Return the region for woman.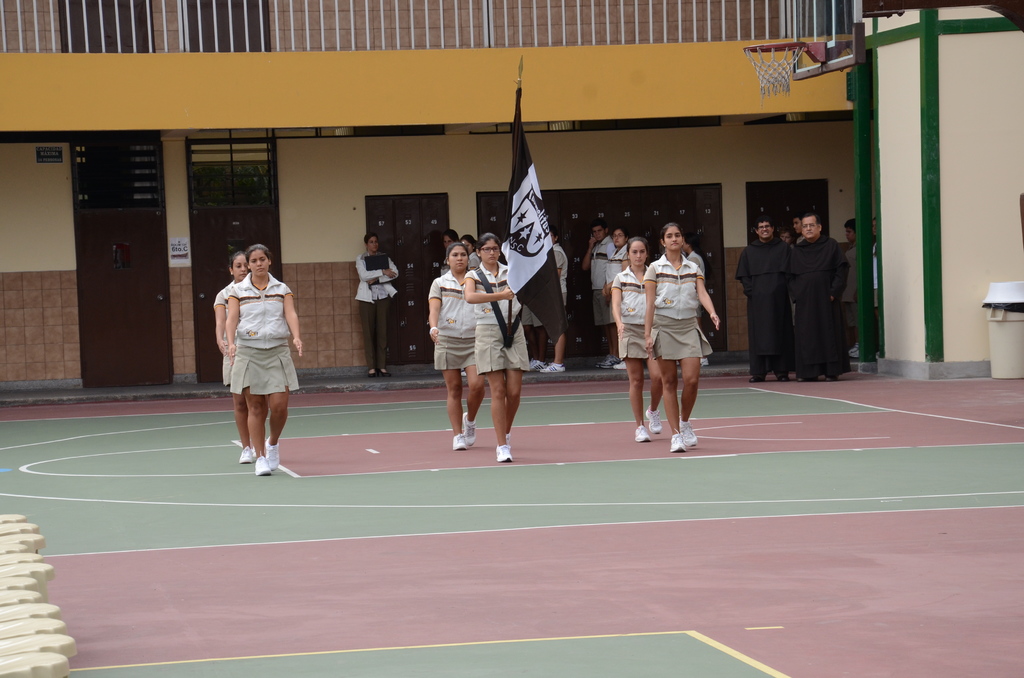
610:238:670:446.
